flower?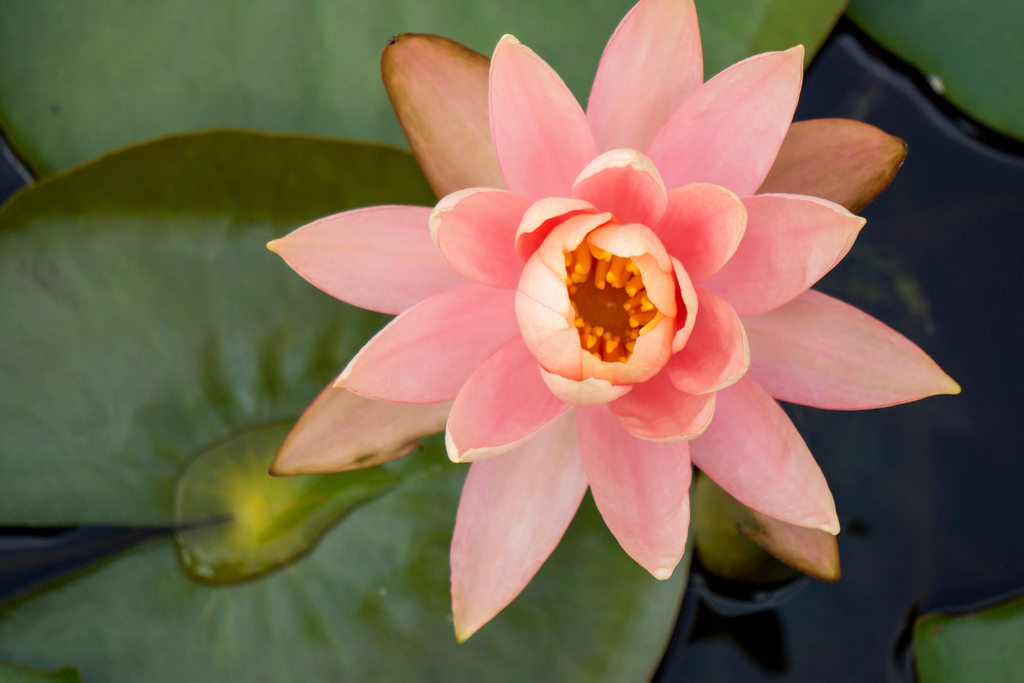
detection(268, 0, 960, 646)
